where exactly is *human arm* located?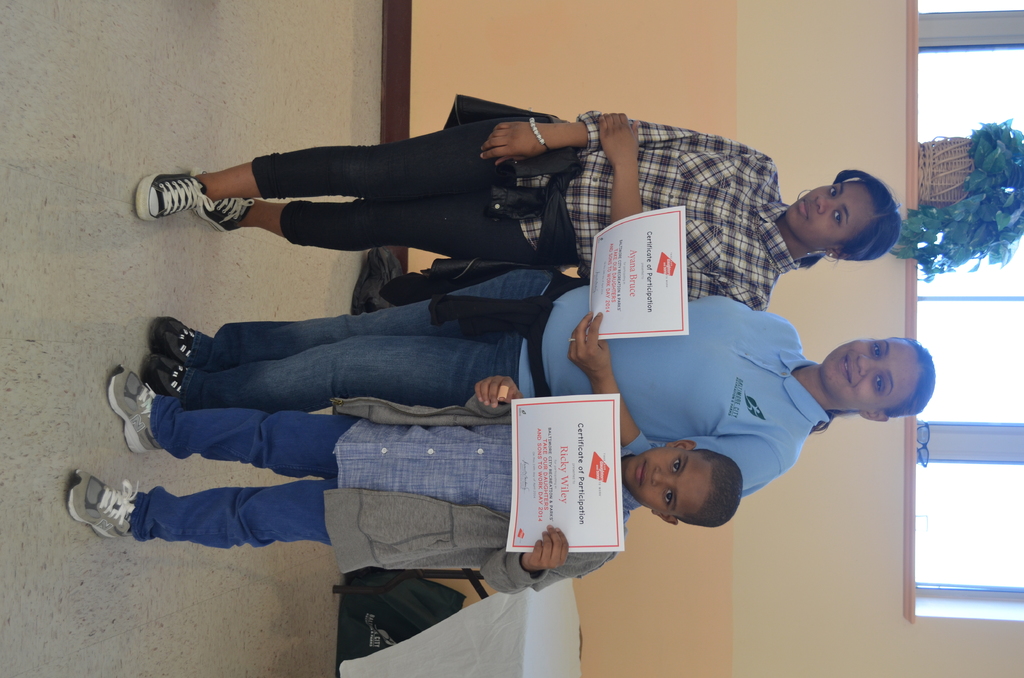
Its bounding box is region(598, 108, 778, 310).
